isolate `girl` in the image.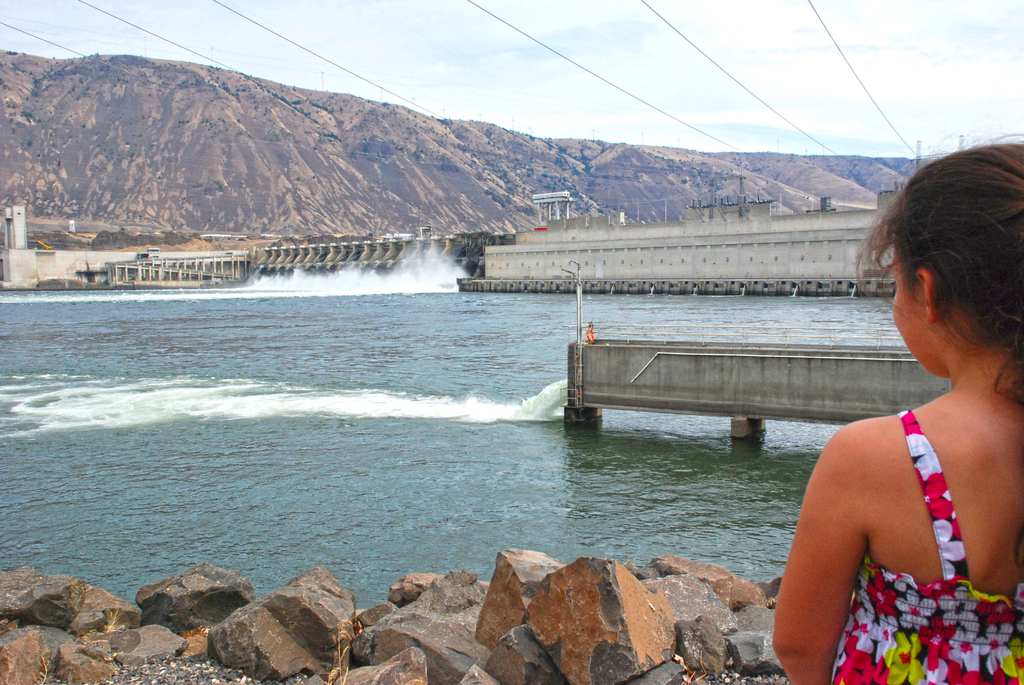
Isolated region: [left=774, top=130, right=1023, bottom=684].
